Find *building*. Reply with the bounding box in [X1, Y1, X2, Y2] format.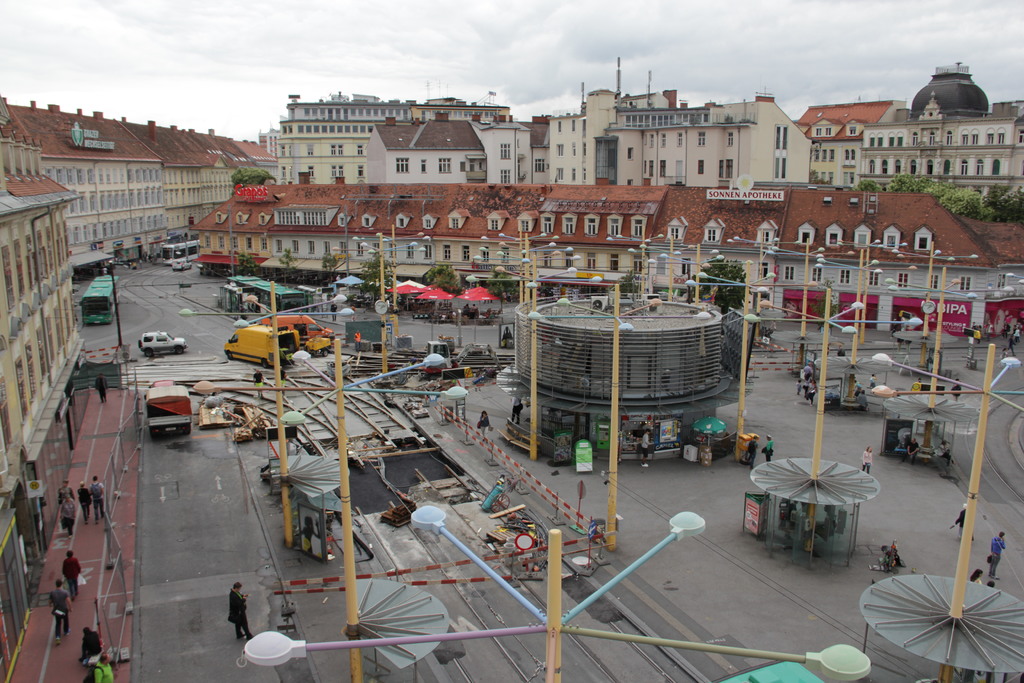
[595, 109, 756, 195].
